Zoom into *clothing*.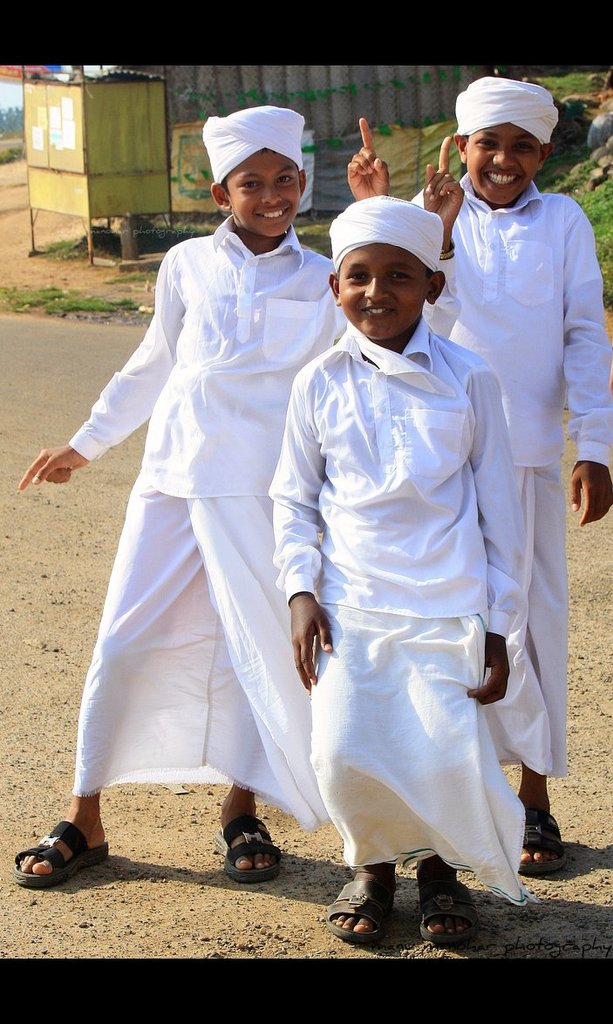
Zoom target: select_region(408, 166, 612, 776).
